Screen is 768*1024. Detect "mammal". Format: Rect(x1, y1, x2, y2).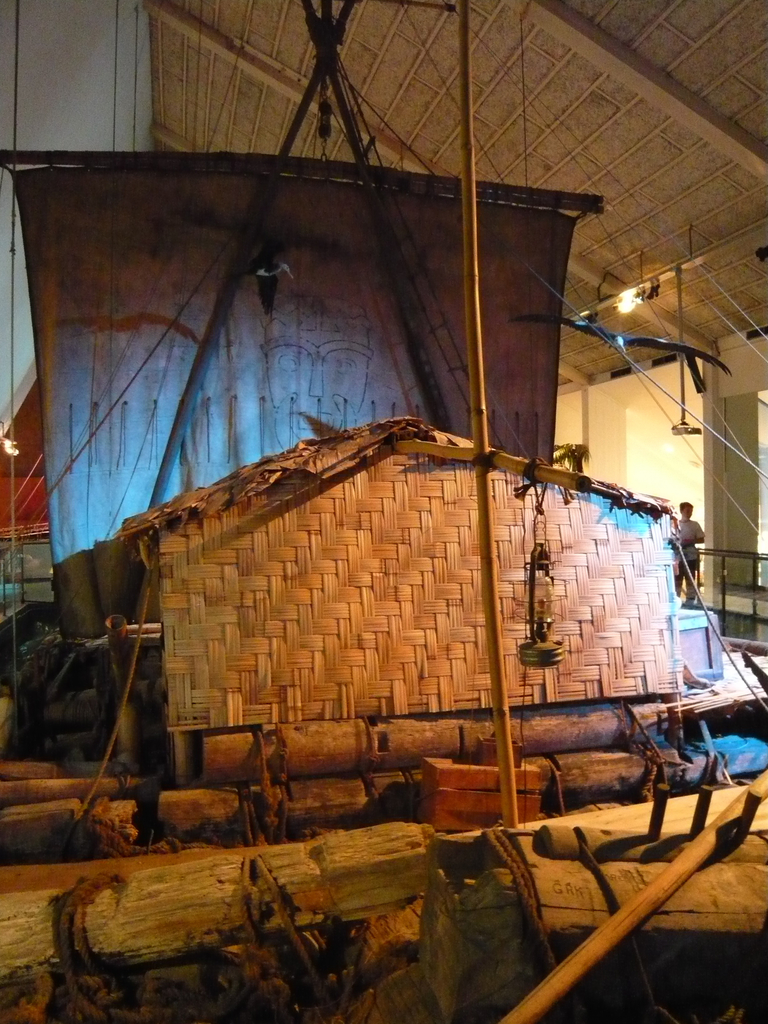
Rect(663, 493, 705, 597).
